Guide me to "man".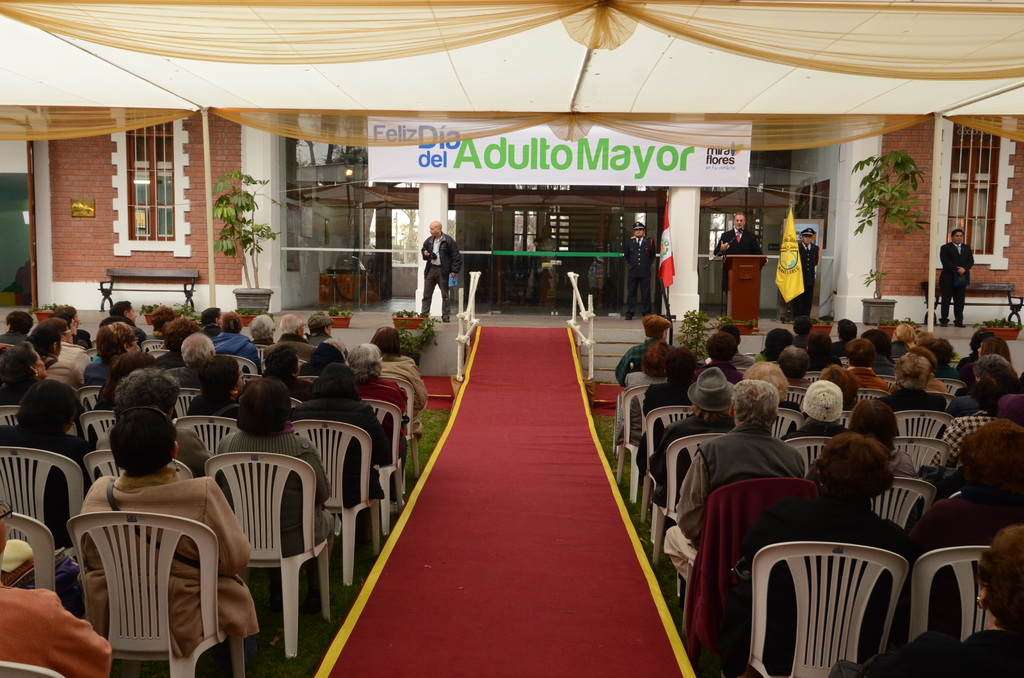
Guidance: {"left": 844, "top": 339, "right": 888, "bottom": 392}.
